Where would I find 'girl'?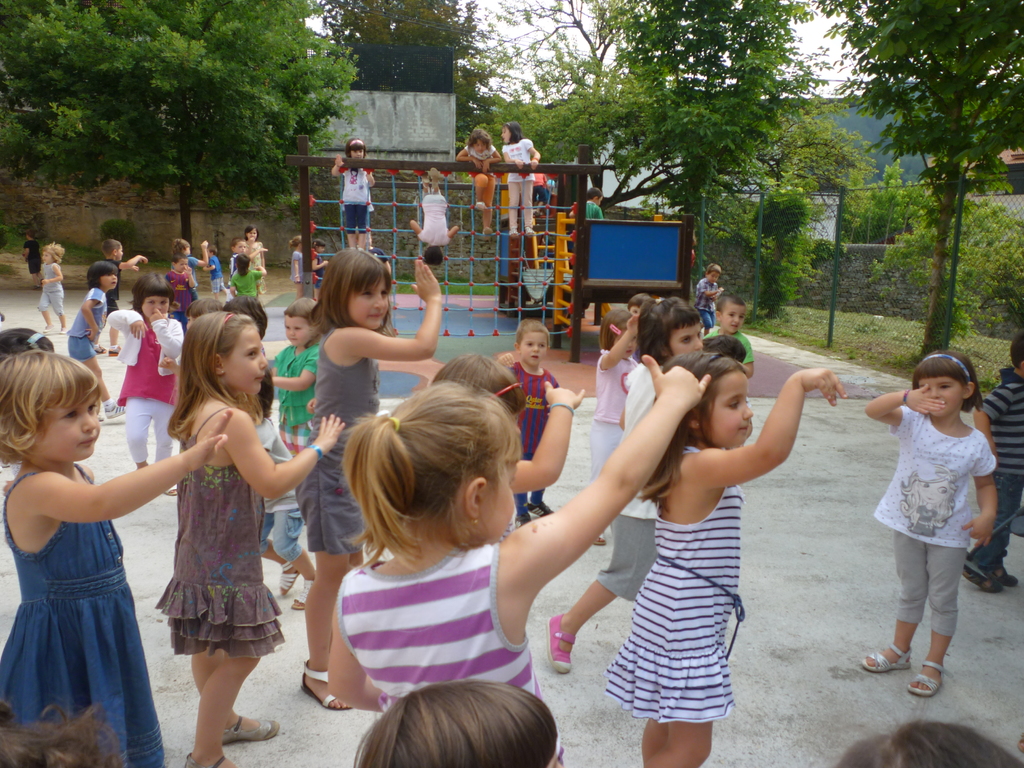
At (x1=605, y1=351, x2=844, y2=767).
